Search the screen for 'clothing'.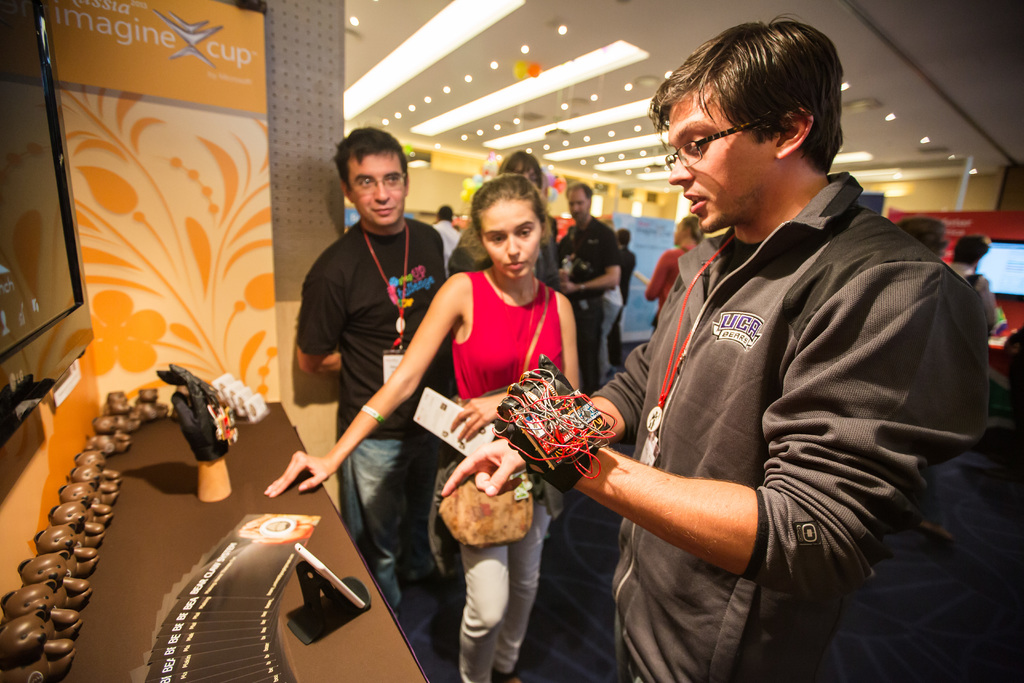
Found at Rect(639, 243, 699, 332).
